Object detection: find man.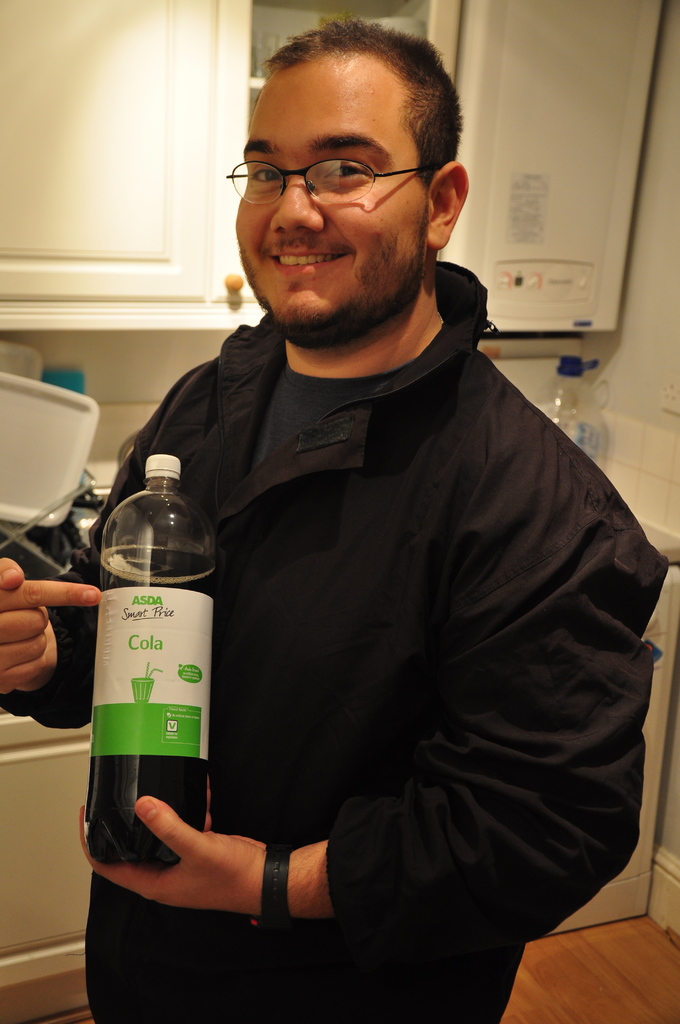
left=100, top=42, right=658, bottom=997.
